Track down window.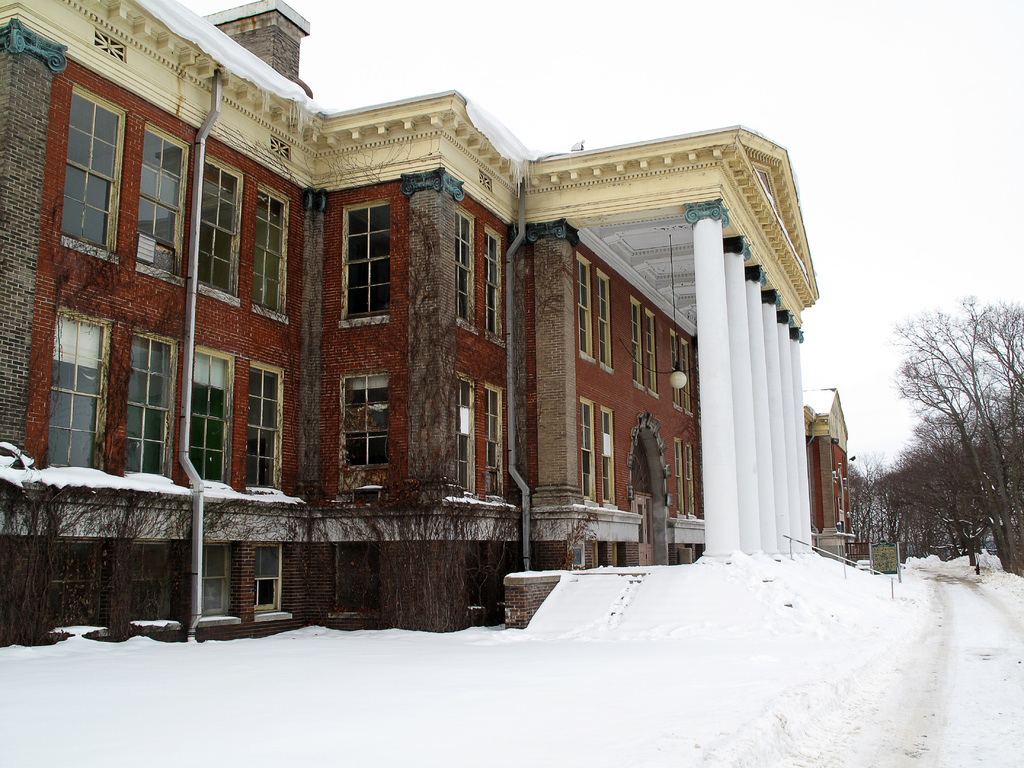
Tracked to <region>71, 84, 128, 262</region>.
